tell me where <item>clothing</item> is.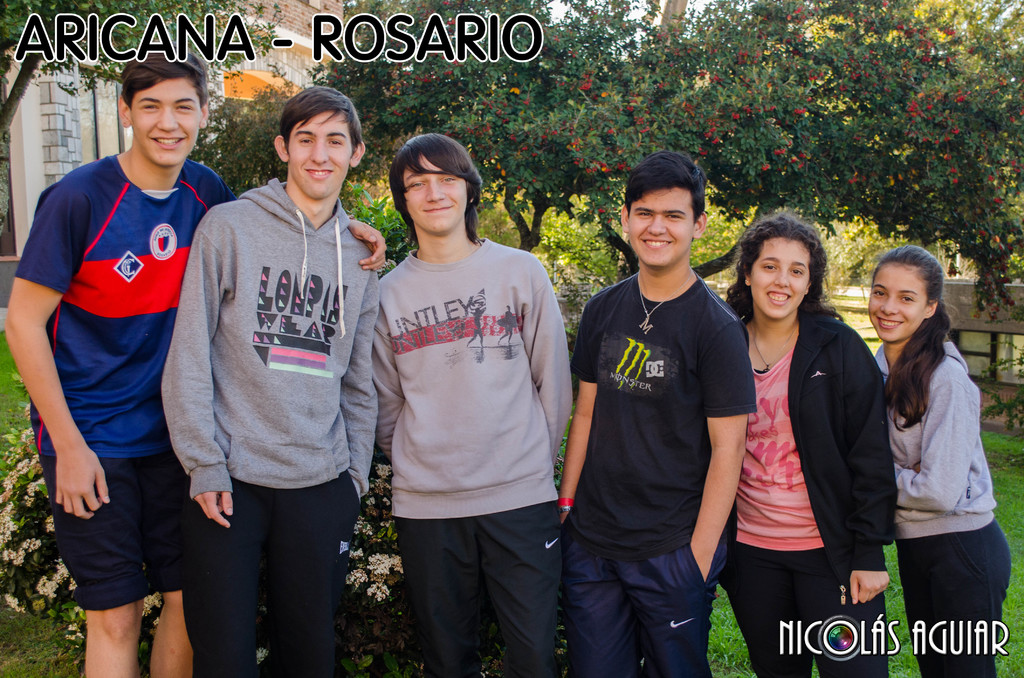
<item>clothing</item> is at 717/301/898/677.
